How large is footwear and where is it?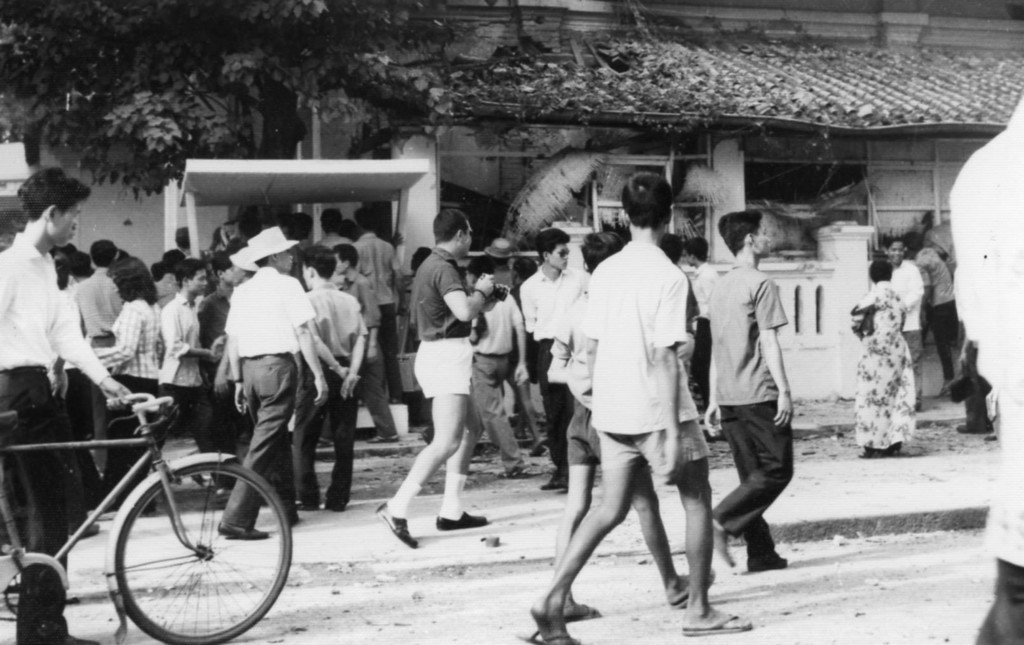
Bounding box: [left=670, top=568, right=715, bottom=612].
